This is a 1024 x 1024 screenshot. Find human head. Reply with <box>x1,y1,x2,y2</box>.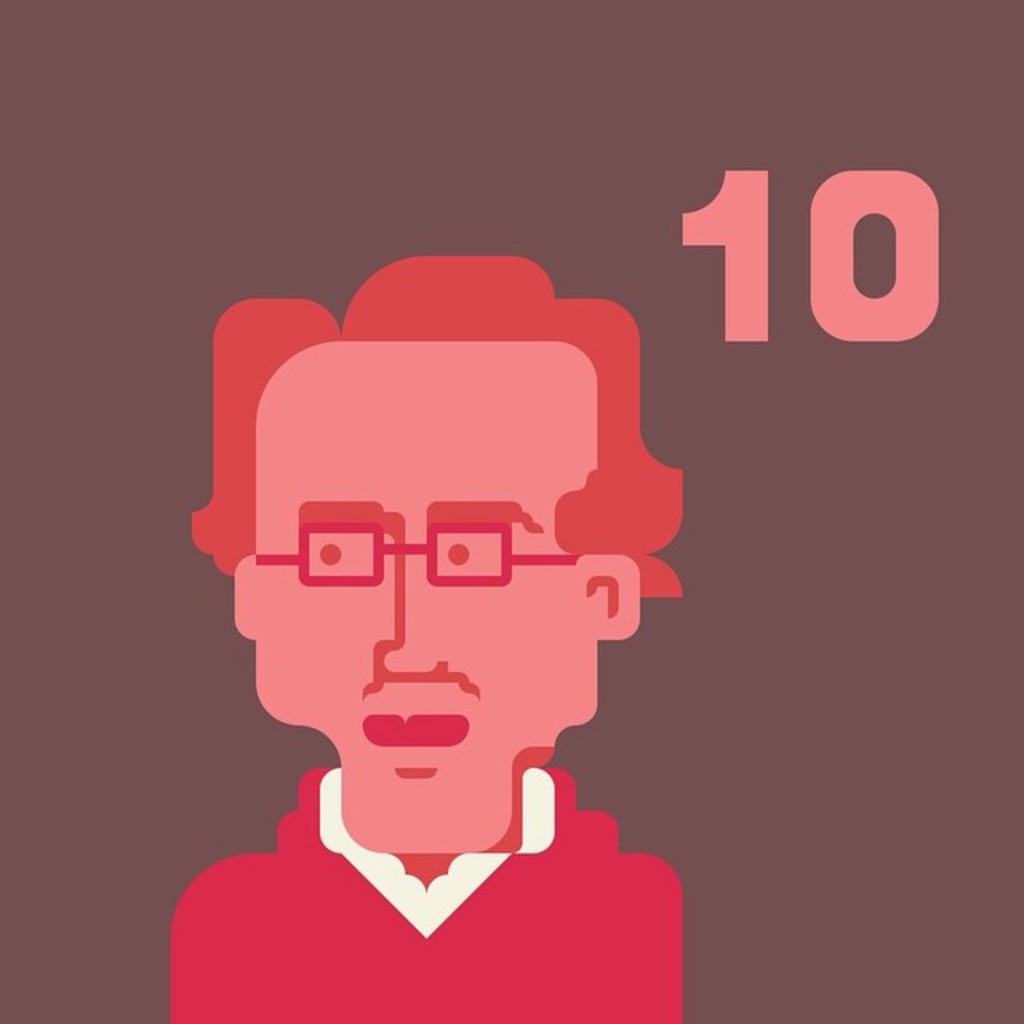
<box>245,293,648,904</box>.
